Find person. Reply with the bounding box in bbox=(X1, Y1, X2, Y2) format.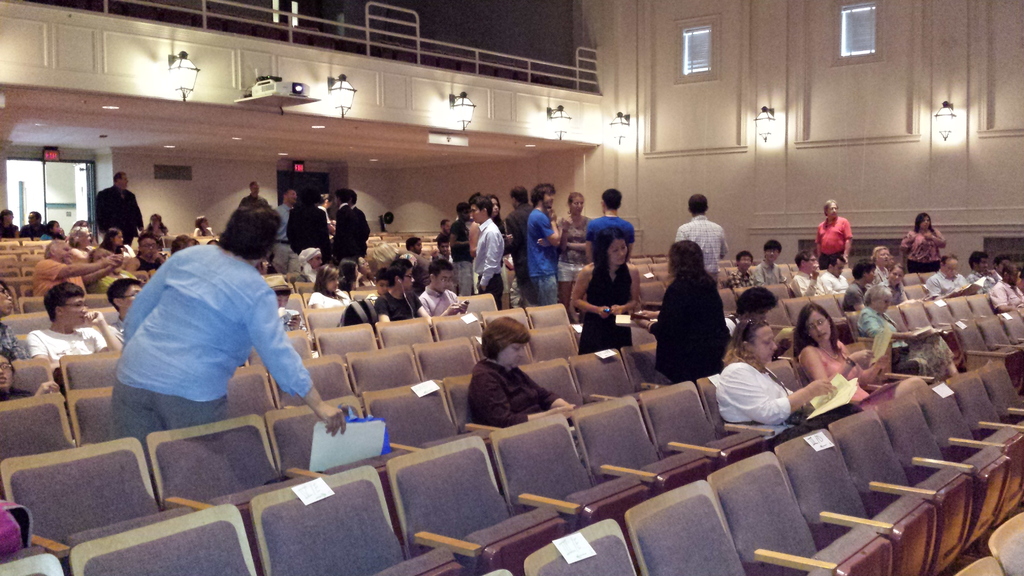
bbox=(566, 223, 641, 356).
